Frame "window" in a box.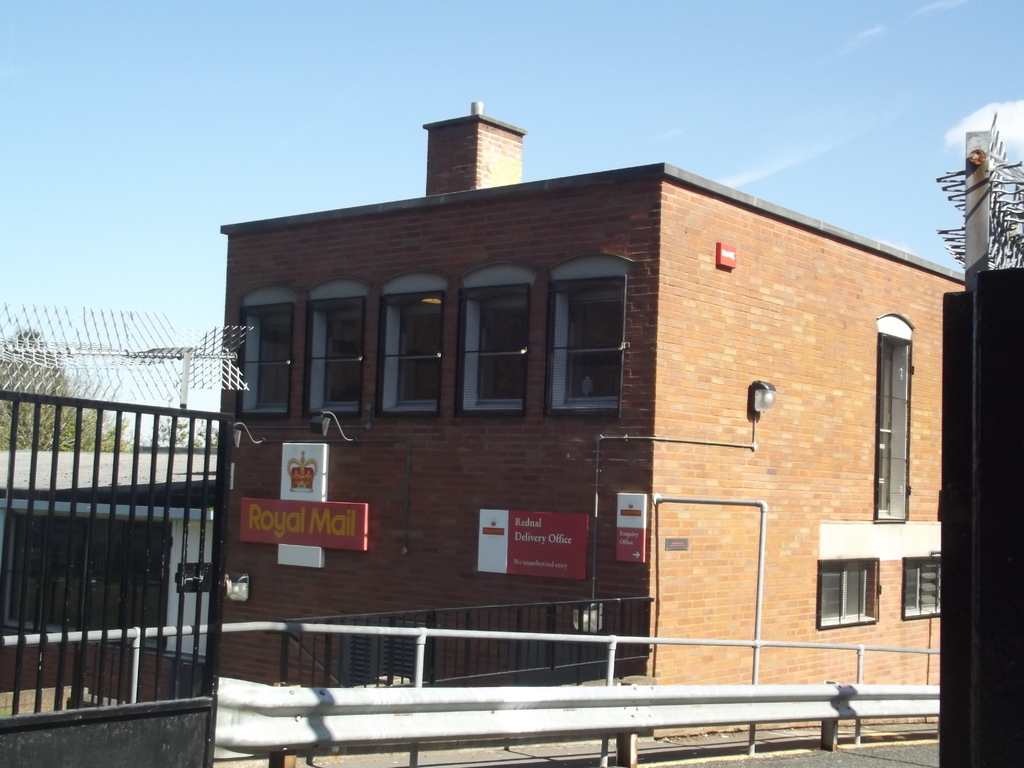
[815, 557, 880, 633].
